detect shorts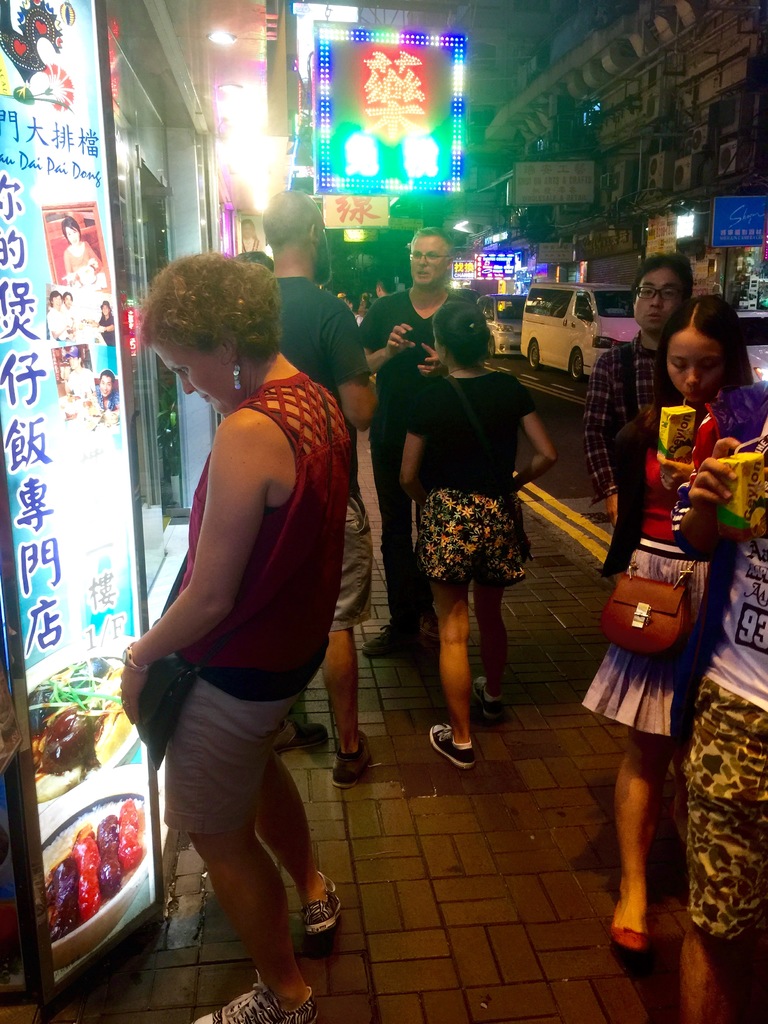
[x1=390, y1=479, x2=551, y2=601]
